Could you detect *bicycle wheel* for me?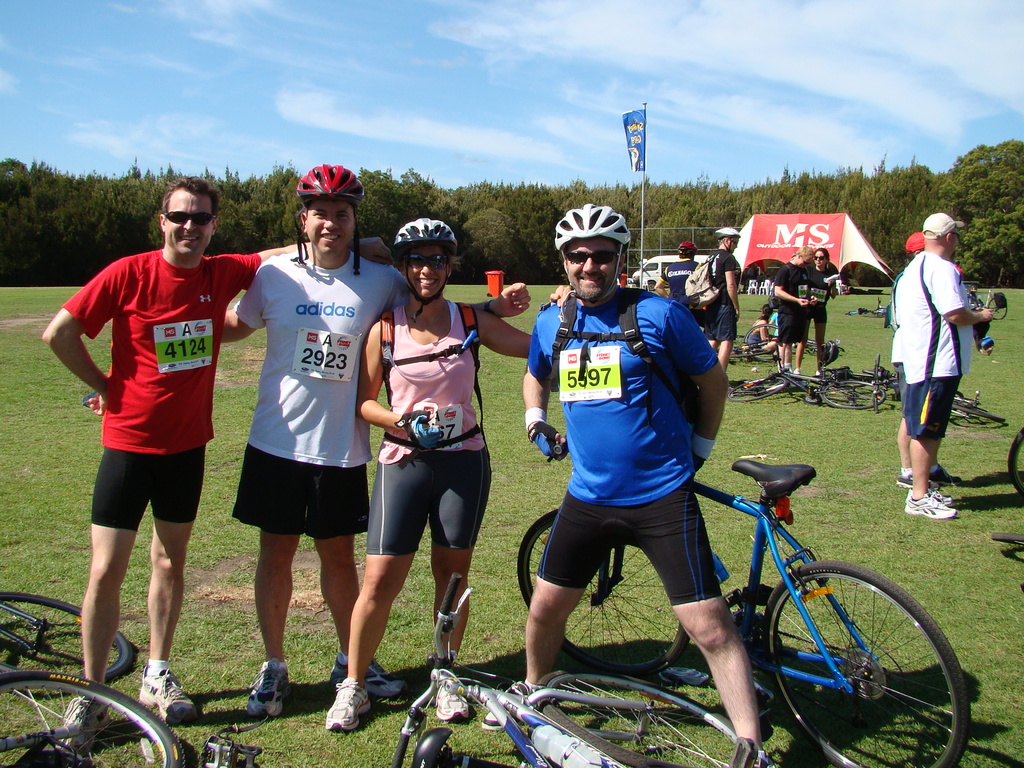
Detection result: Rect(822, 380, 884, 421).
